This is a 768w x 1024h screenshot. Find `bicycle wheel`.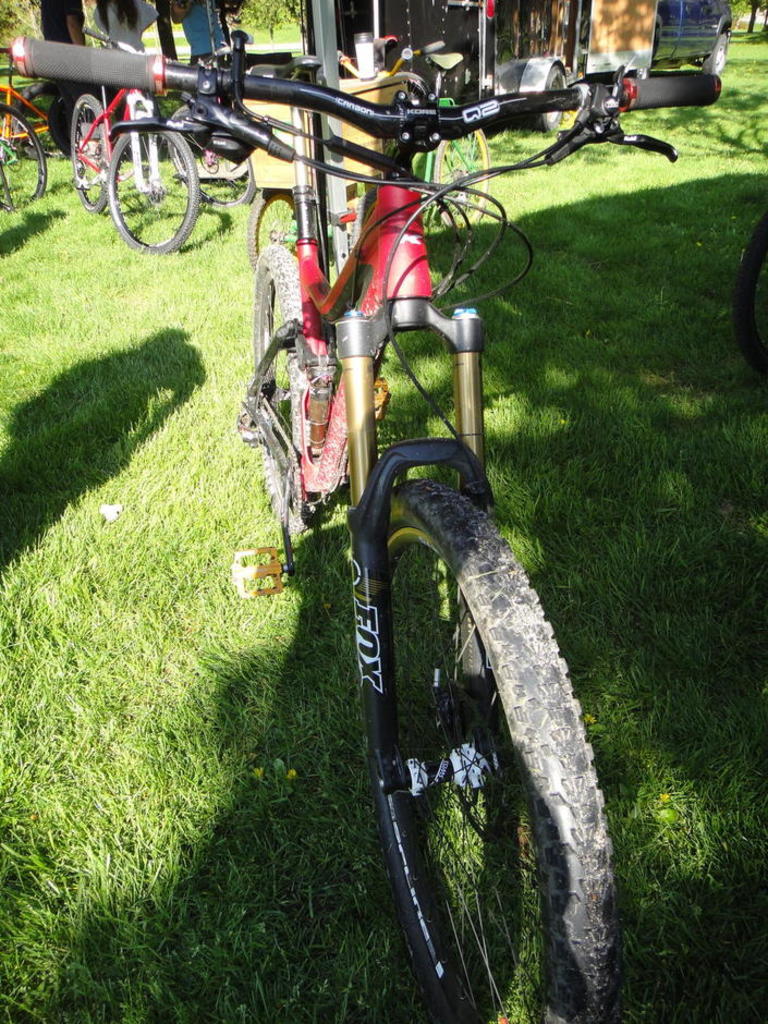
Bounding box: box(105, 114, 197, 259).
